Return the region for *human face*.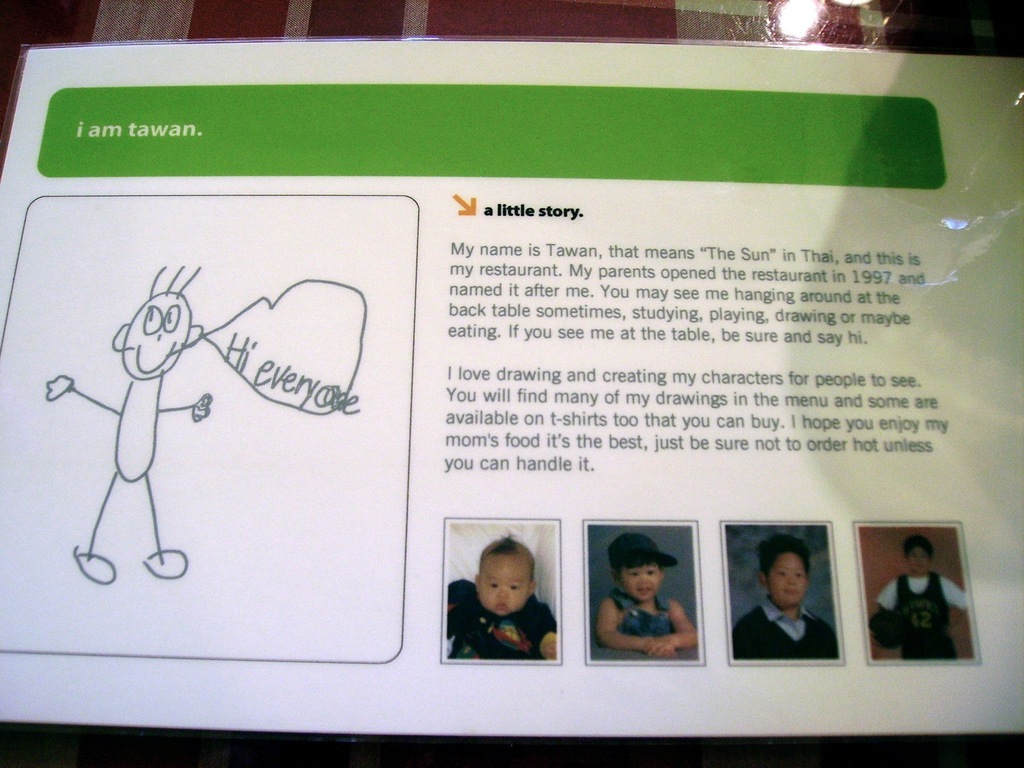
box=[620, 565, 661, 605].
